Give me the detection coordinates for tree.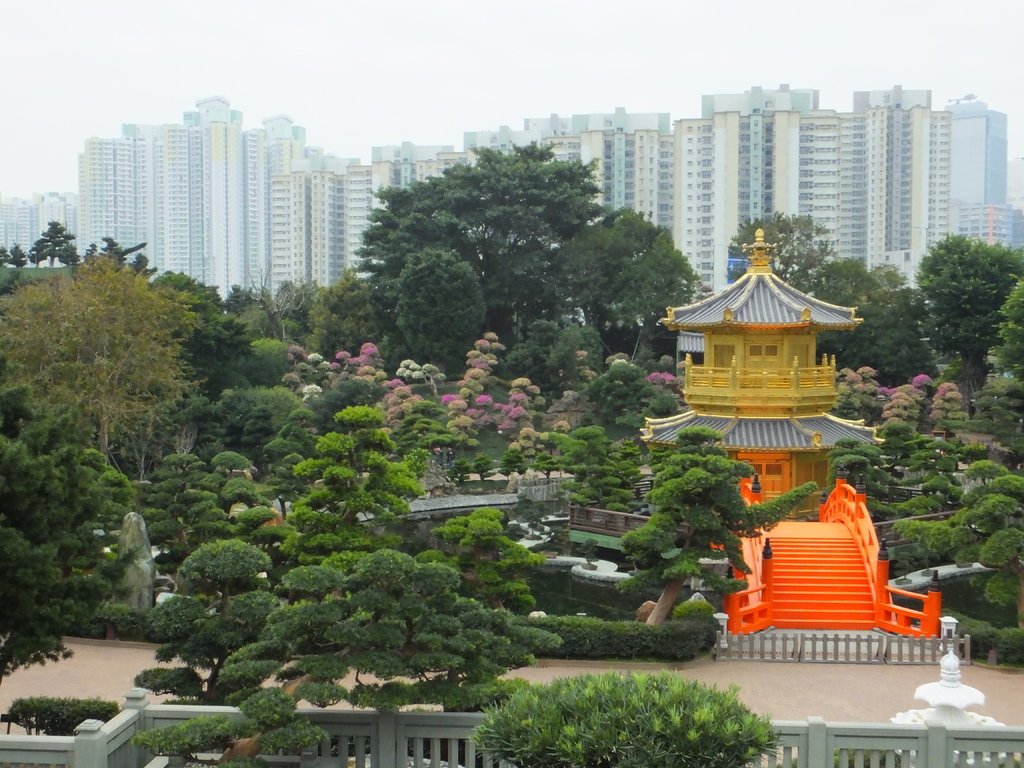
318,265,383,354.
